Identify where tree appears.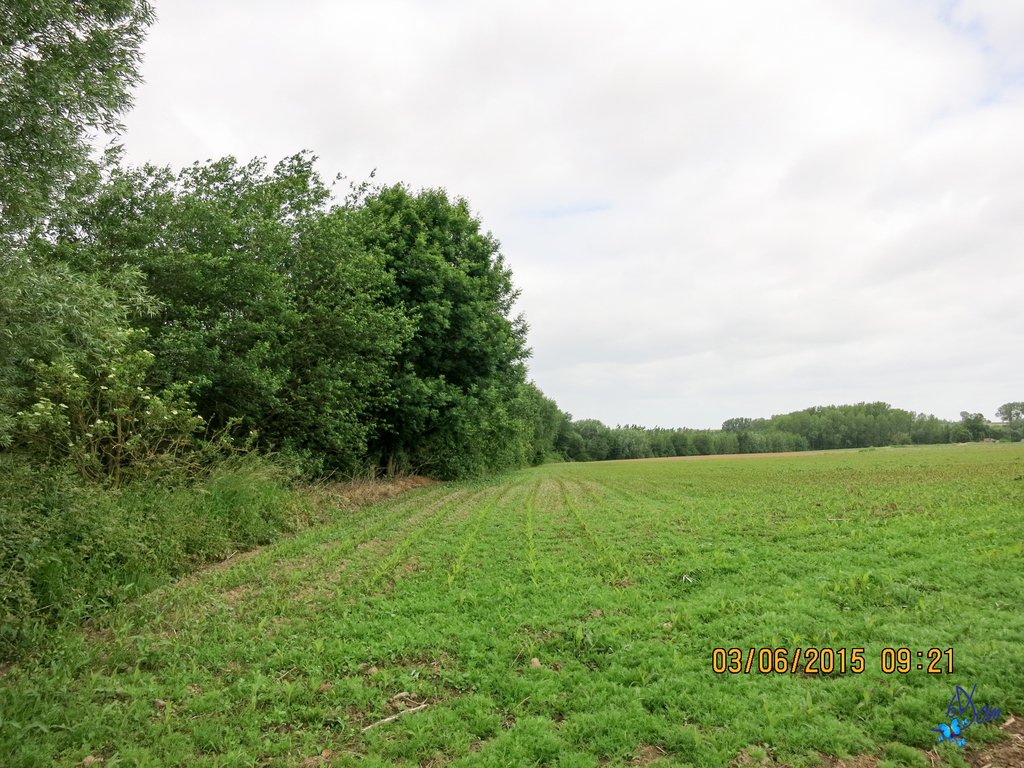
Appears at left=801, top=404, right=896, bottom=452.
